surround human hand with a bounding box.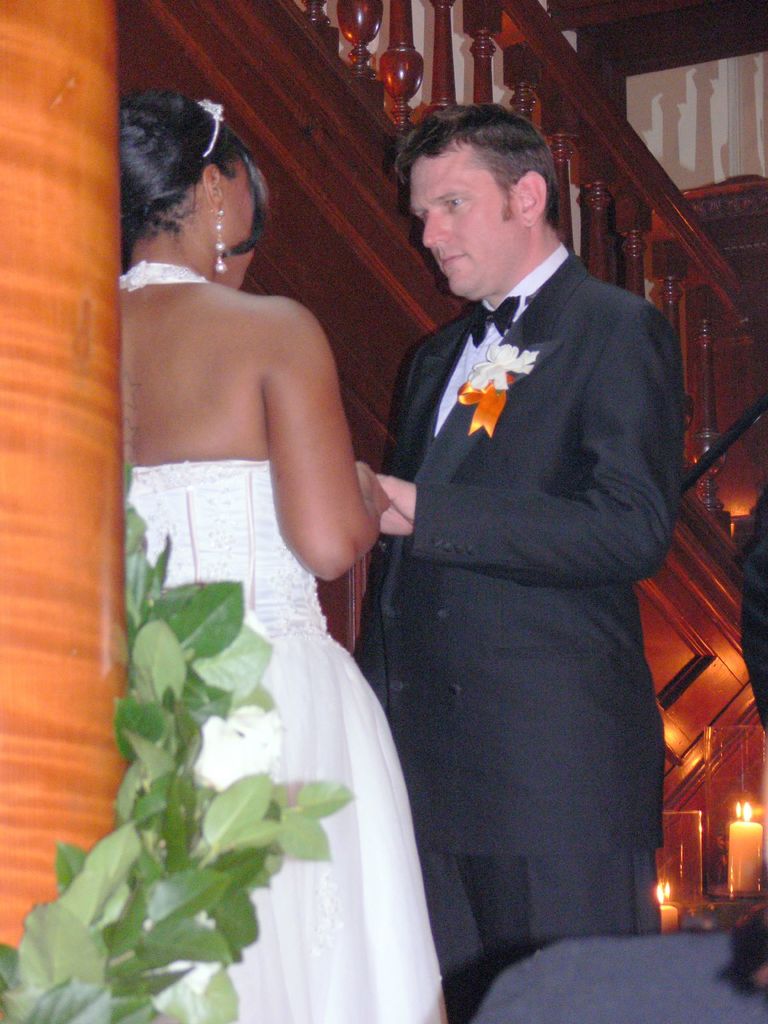
[left=357, top=456, right=392, bottom=507].
